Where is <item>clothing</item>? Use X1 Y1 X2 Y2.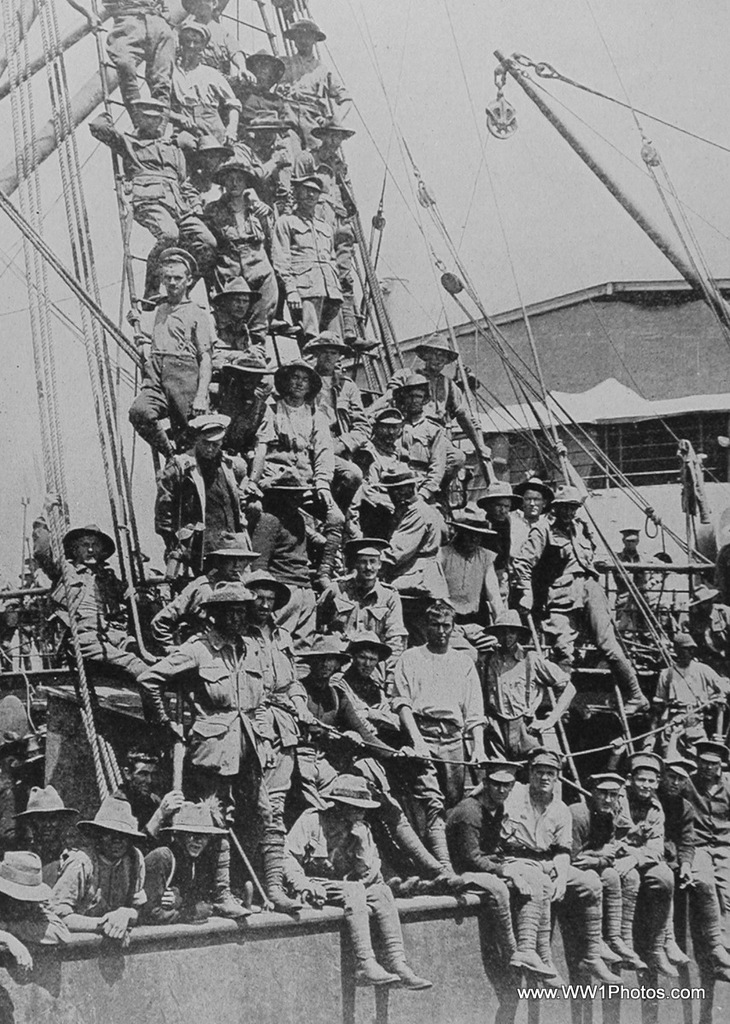
248 623 313 810.
